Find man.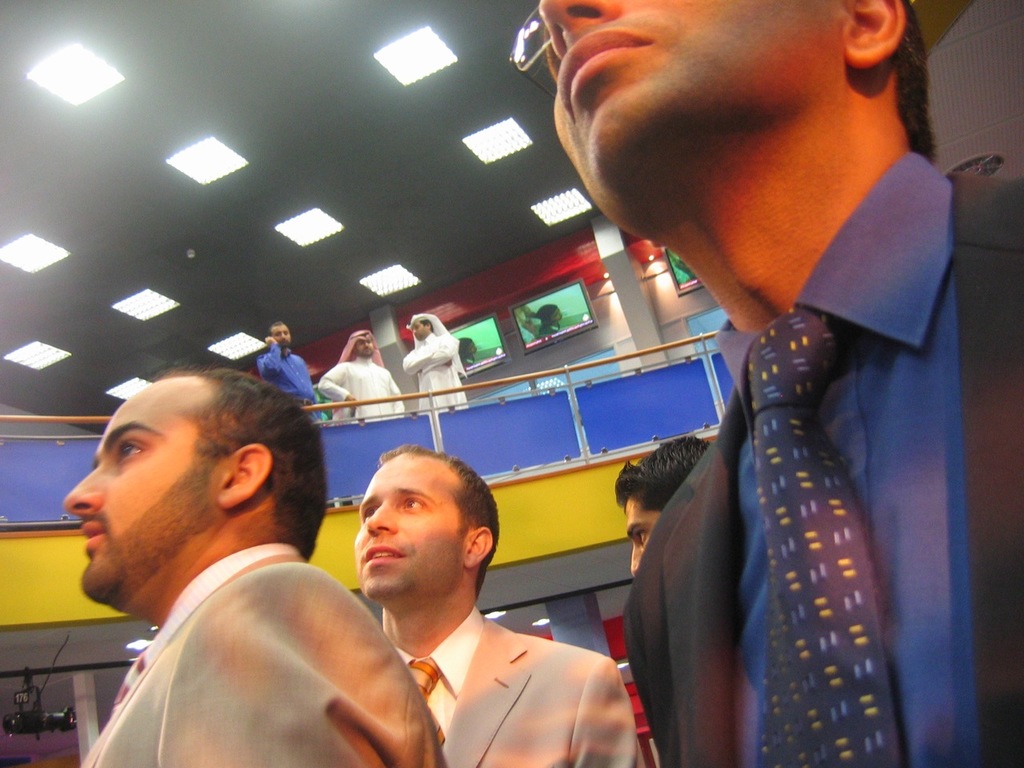
354 443 642 767.
